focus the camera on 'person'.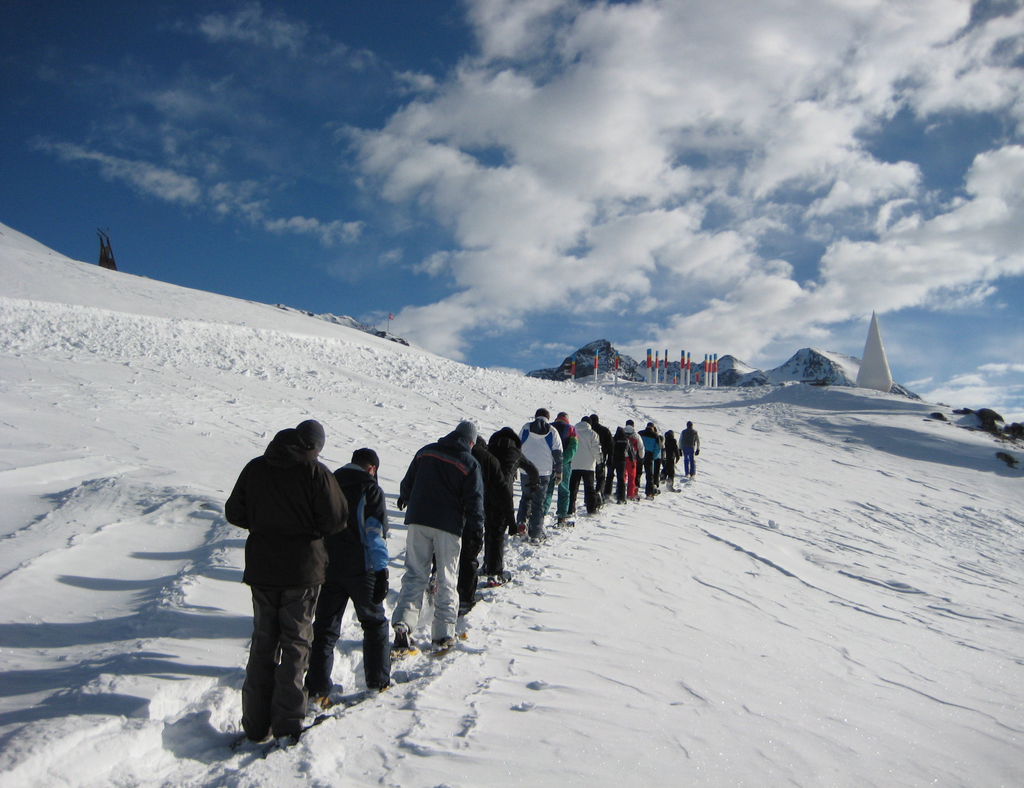
Focus region: 388/419/483/650.
